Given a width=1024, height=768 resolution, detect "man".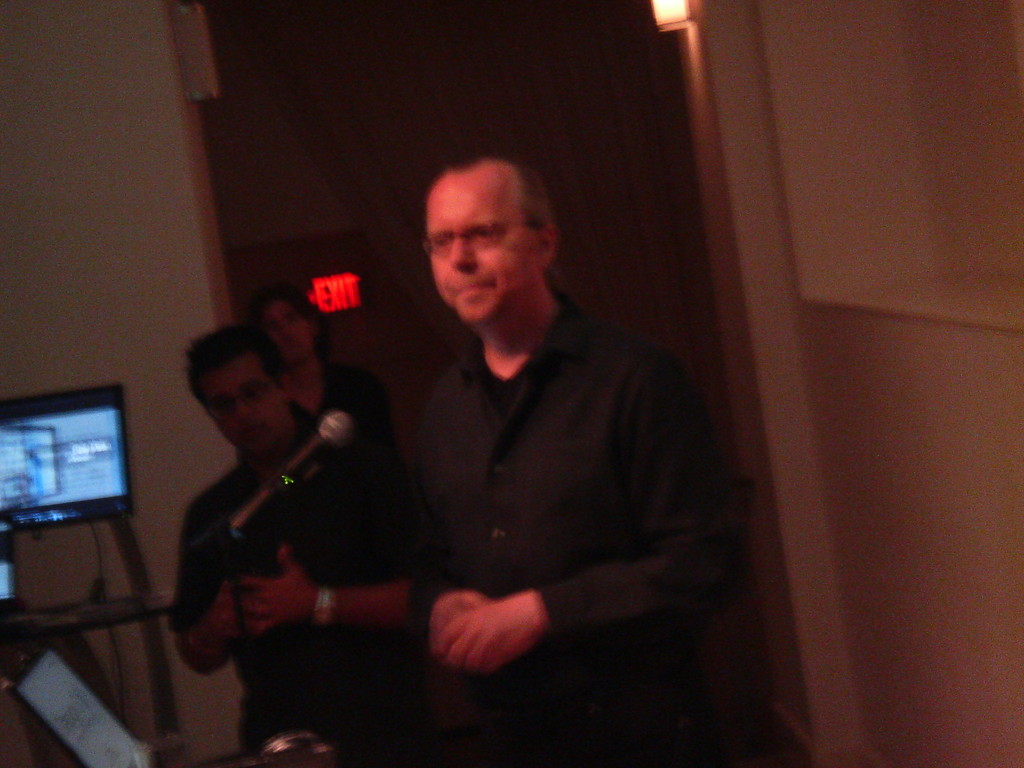
(248,289,412,511).
